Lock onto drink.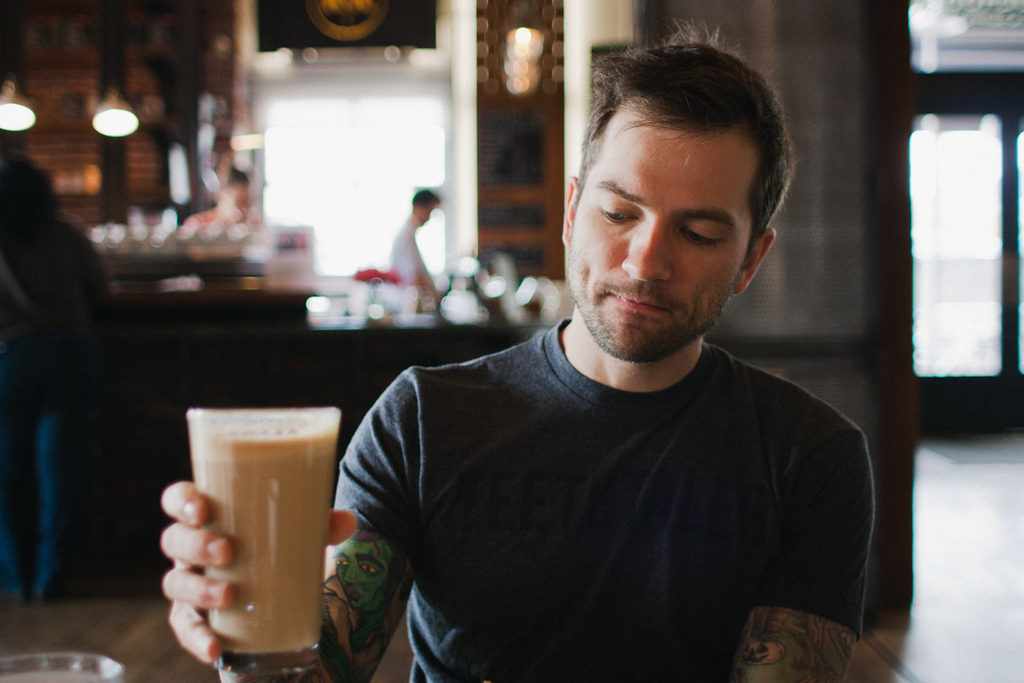
Locked: <bbox>166, 394, 334, 653</bbox>.
